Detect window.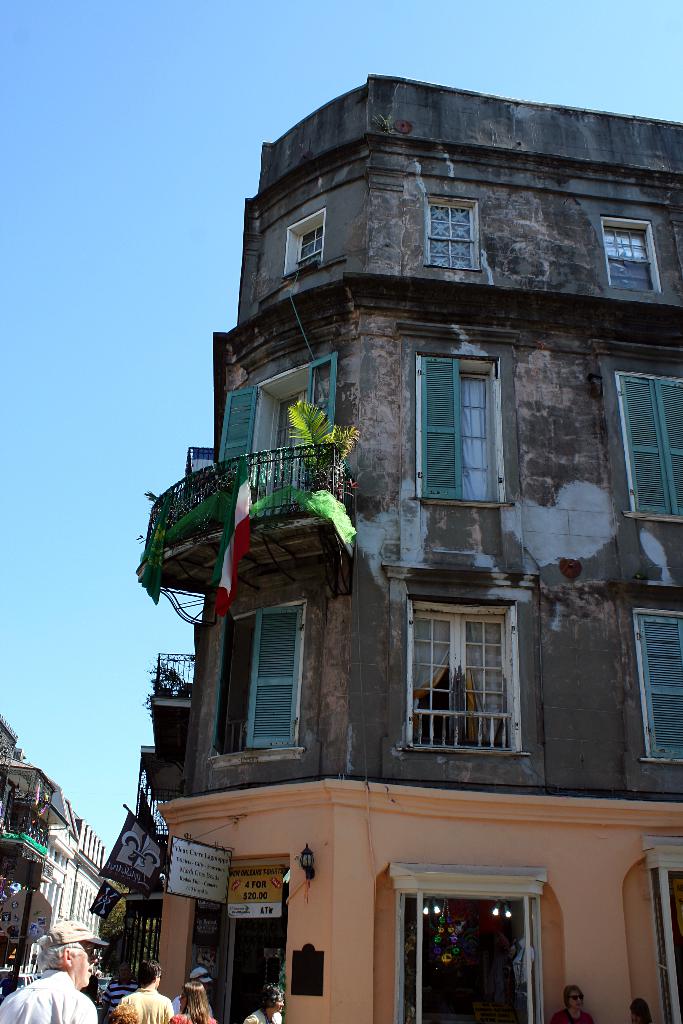
Detected at left=188, top=586, right=309, bottom=765.
